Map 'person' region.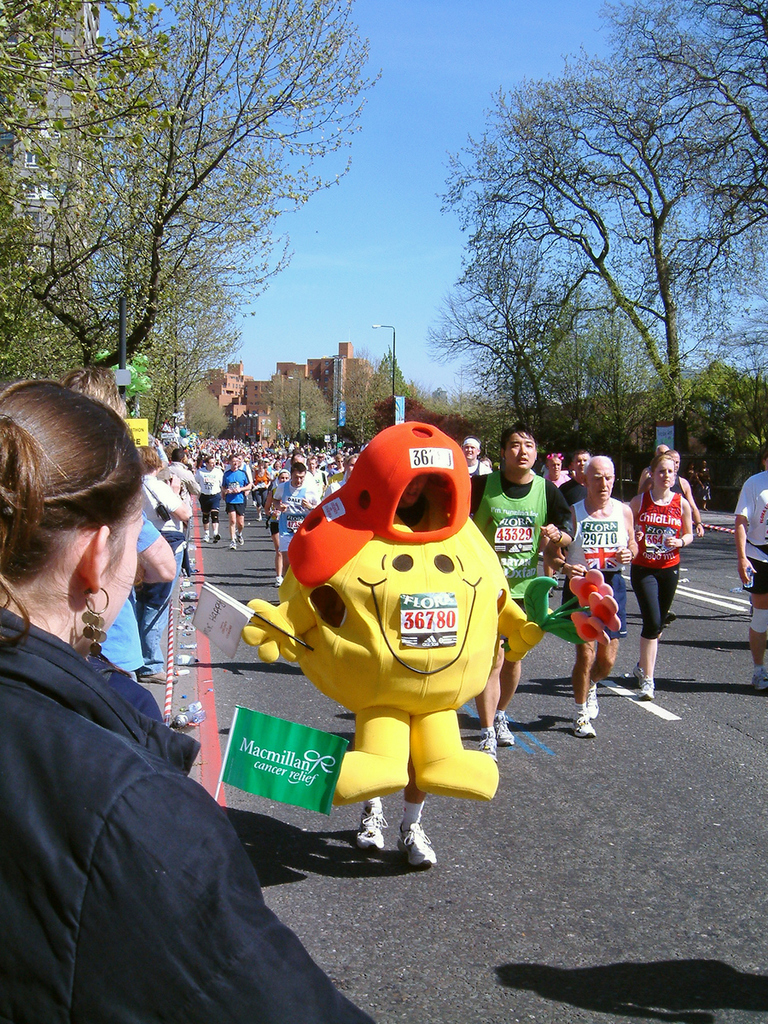
Mapped to left=462, top=433, right=492, bottom=476.
